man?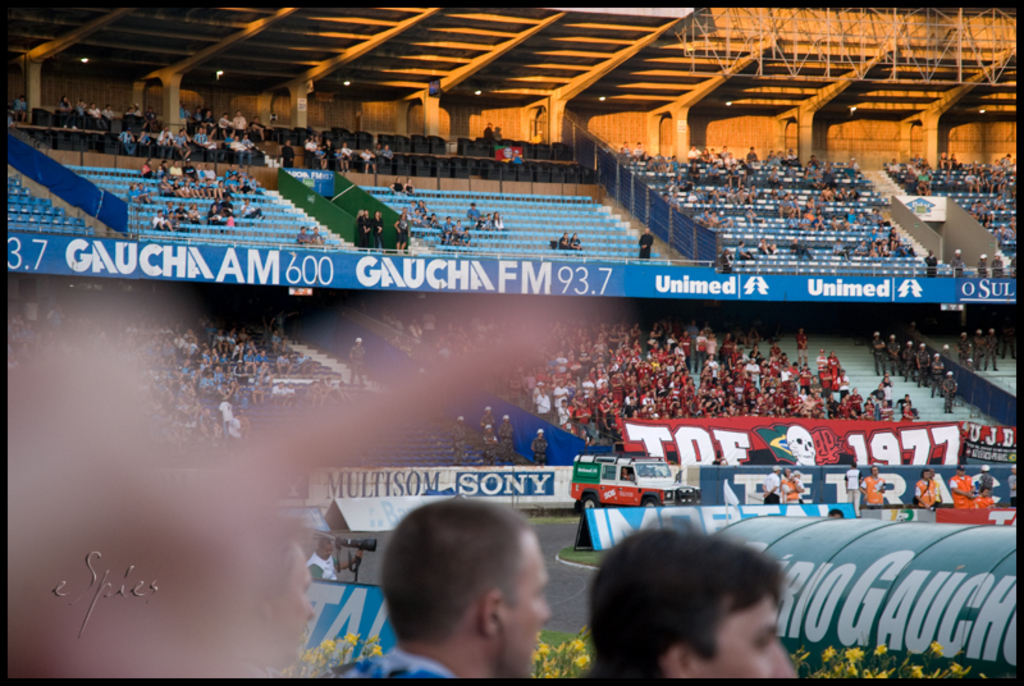
pyautogui.locateOnScreen(197, 129, 212, 159)
